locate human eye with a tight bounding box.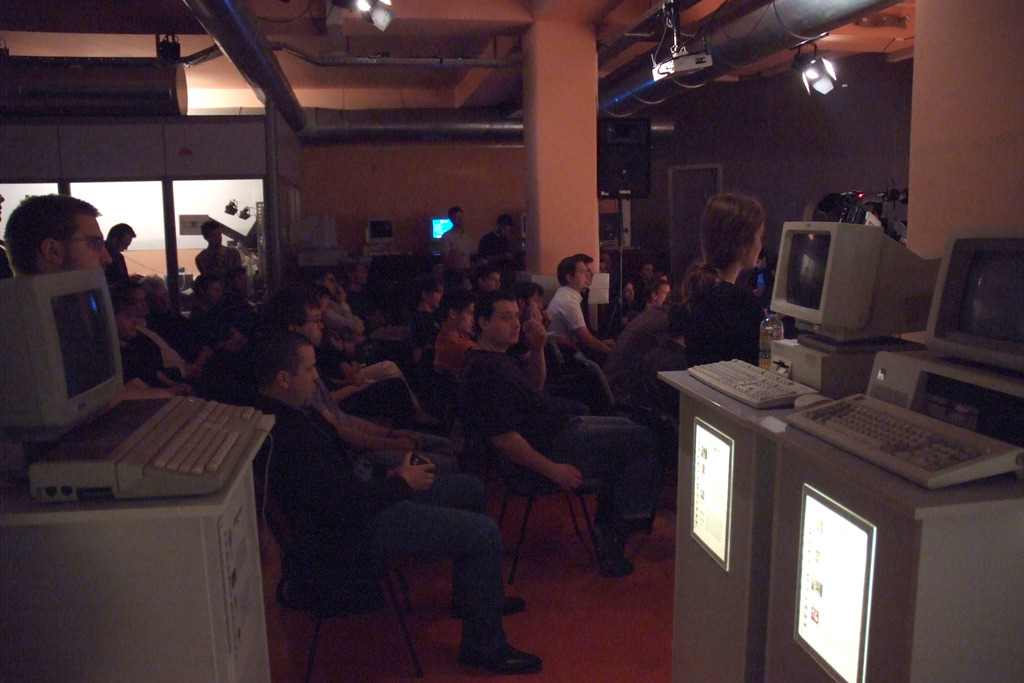
{"left": 86, "top": 240, "right": 100, "bottom": 251}.
